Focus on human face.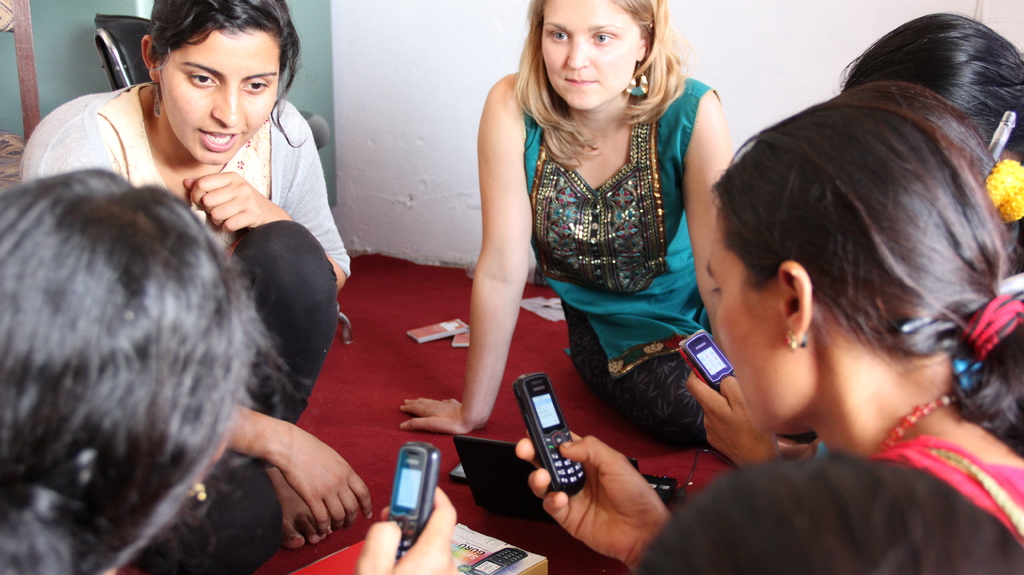
Focused at x1=712, y1=208, x2=774, y2=430.
